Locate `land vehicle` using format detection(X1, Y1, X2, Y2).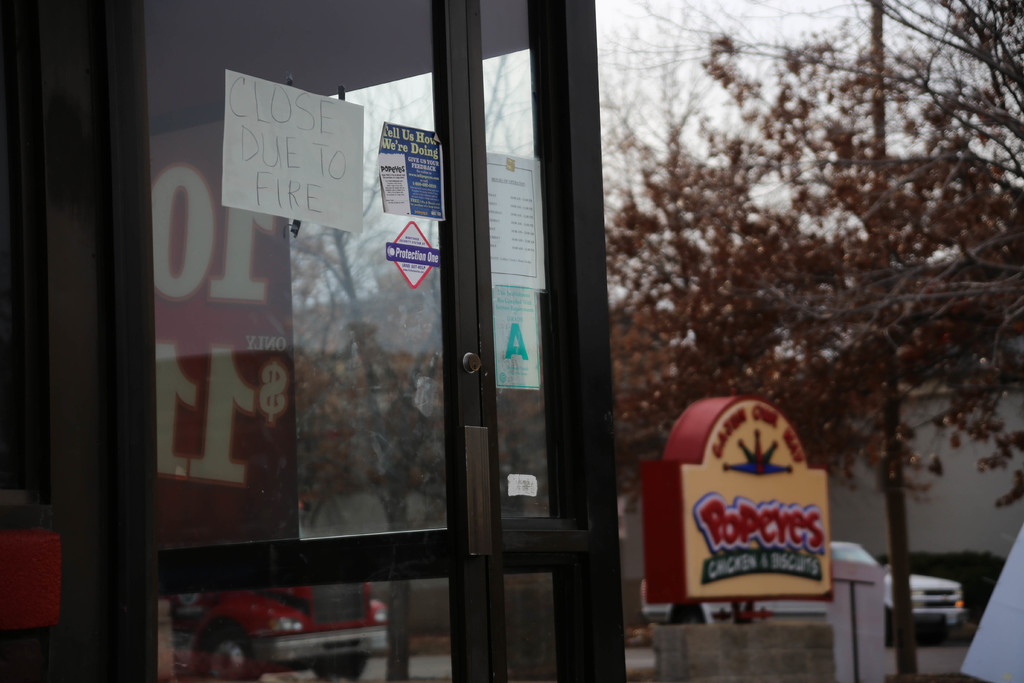
detection(826, 538, 964, 654).
